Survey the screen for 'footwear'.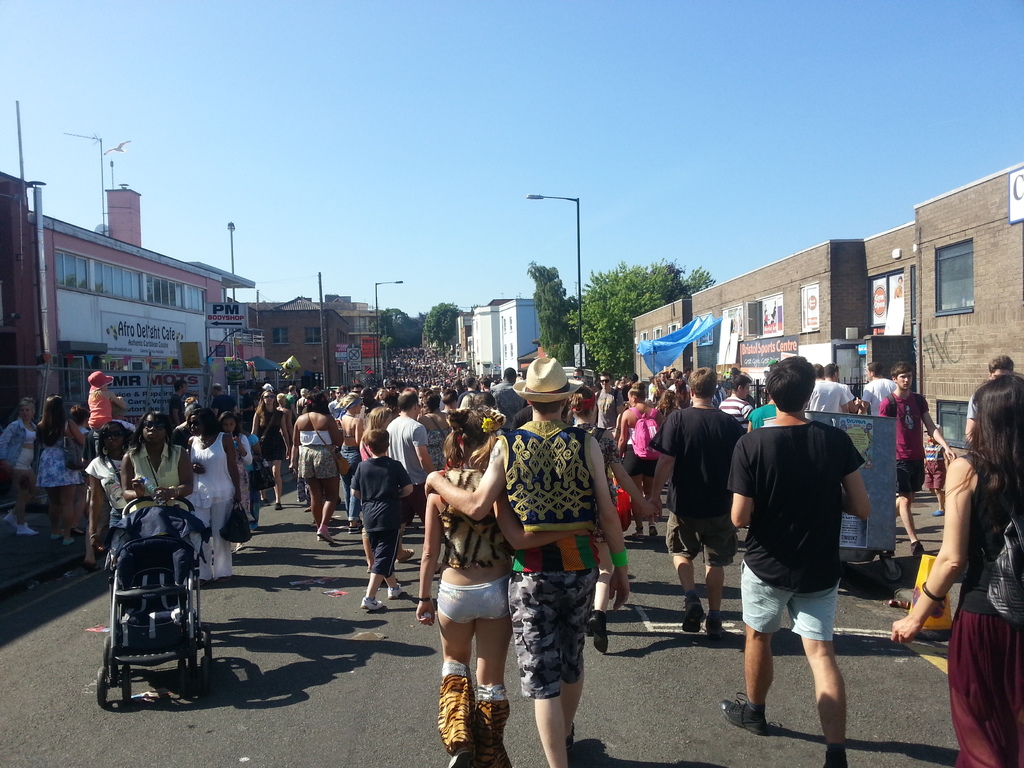
Survey found: [x1=705, y1=616, x2=724, y2=640].
